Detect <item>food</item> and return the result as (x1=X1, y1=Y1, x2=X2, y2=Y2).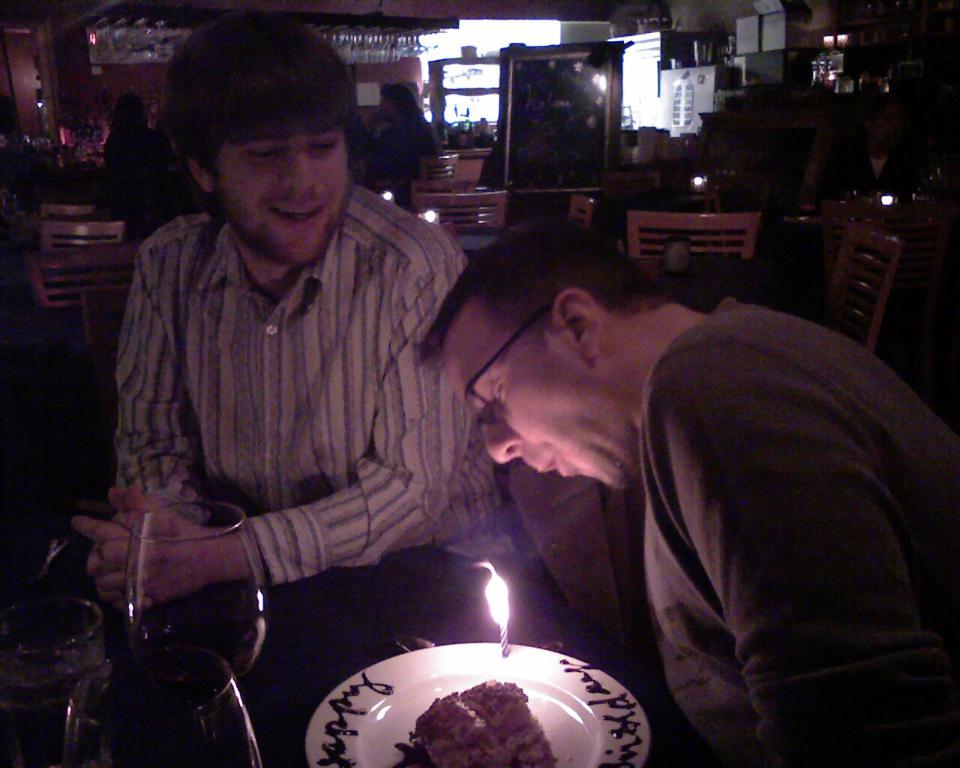
(x1=556, y1=657, x2=647, y2=767).
